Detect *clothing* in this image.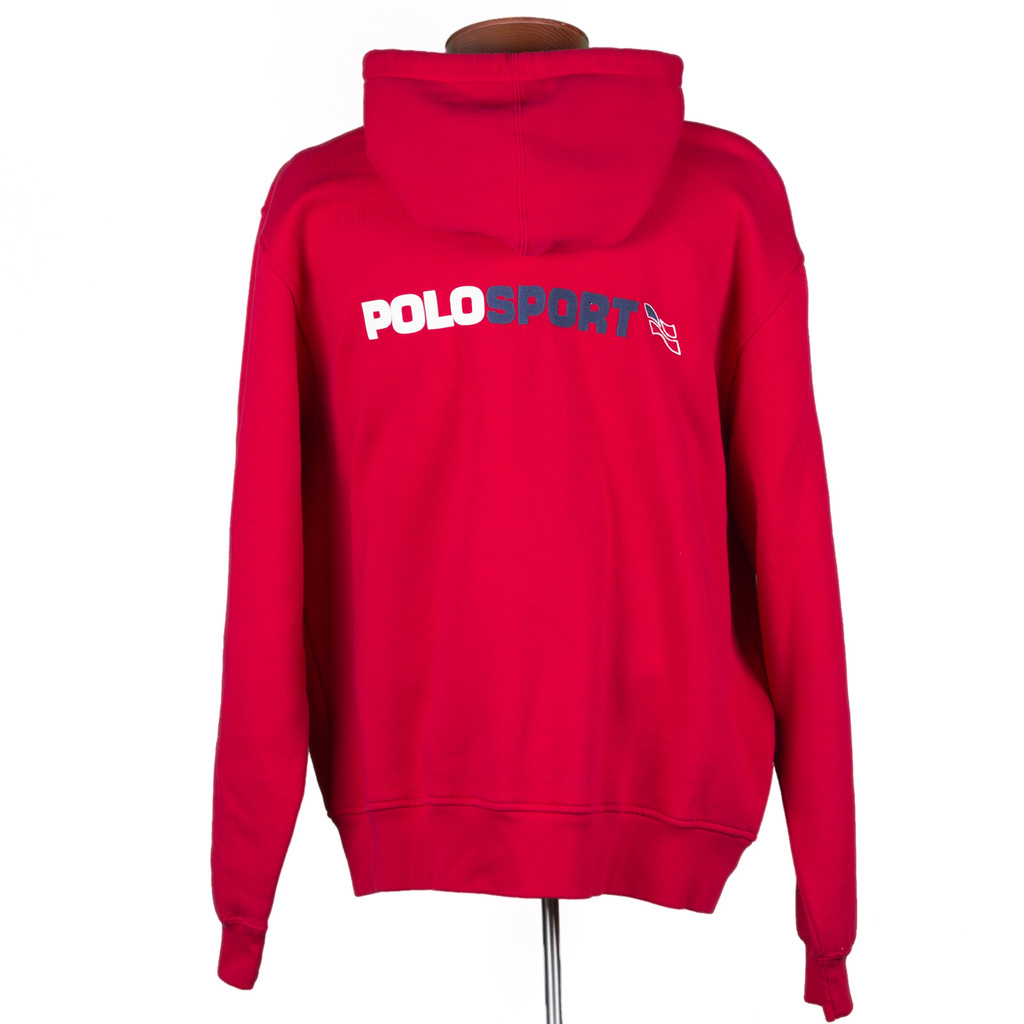
Detection: l=221, t=95, r=861, b=977.
